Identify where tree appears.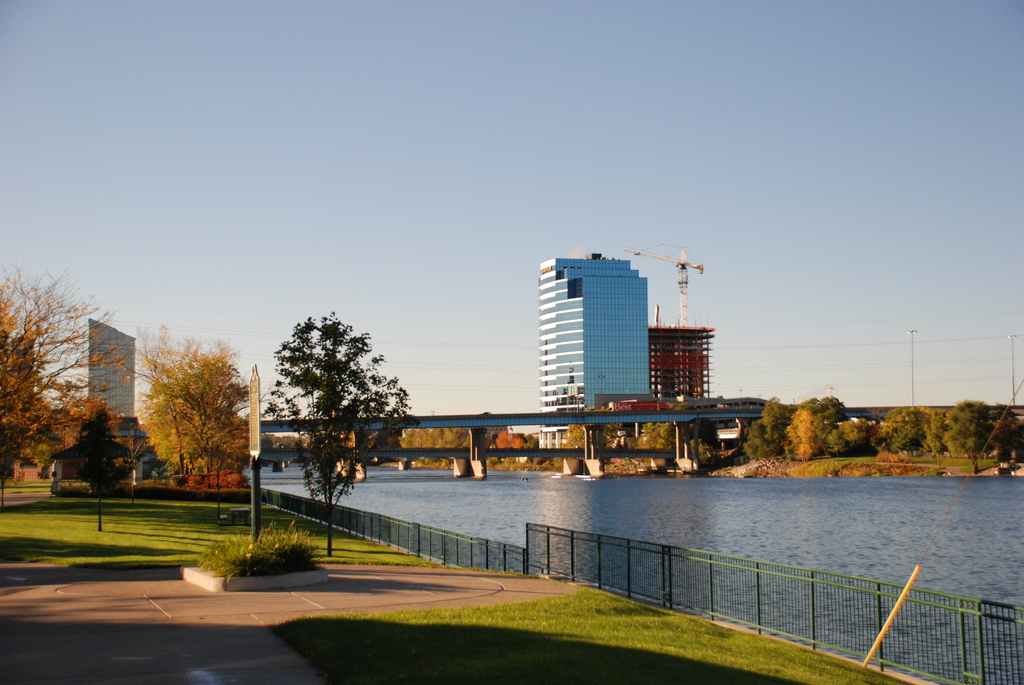
Appears at (left=47, top=396, right=136, bottom=533).
